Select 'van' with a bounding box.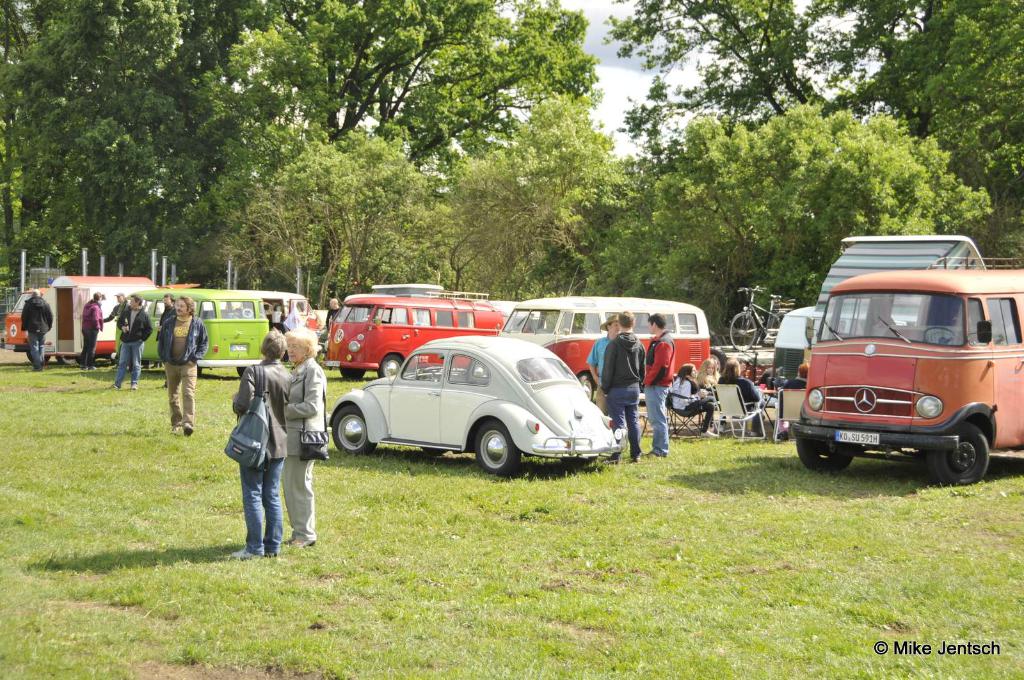
box(493, 291, 714, 406).
